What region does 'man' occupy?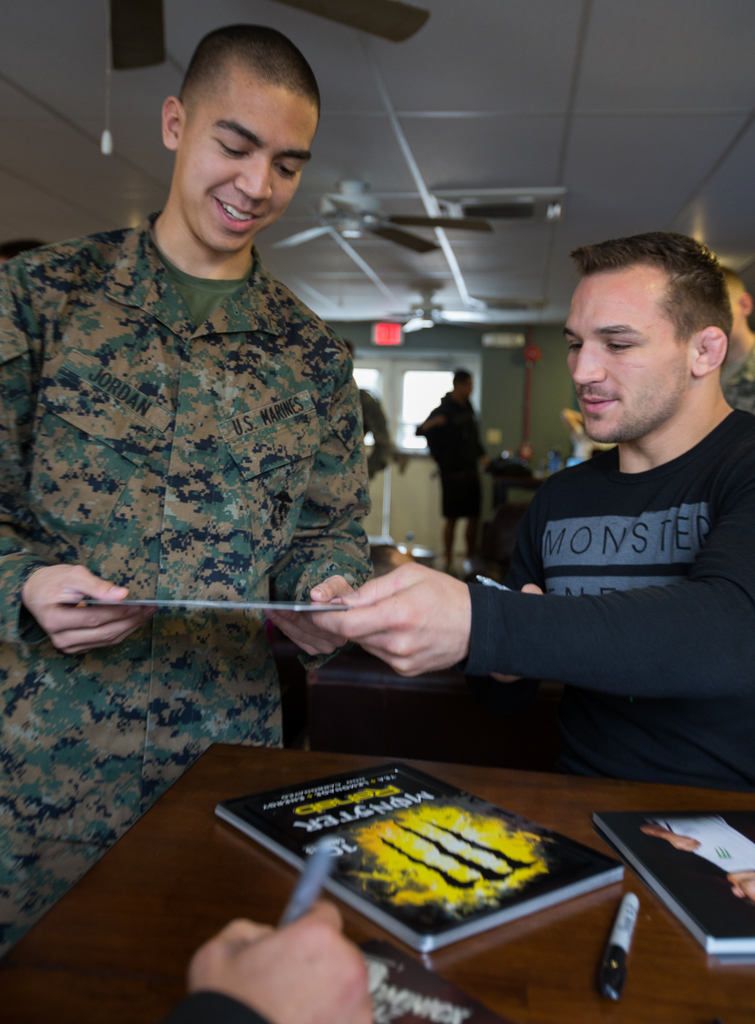
bbox=[416, 368, 487, 573].
